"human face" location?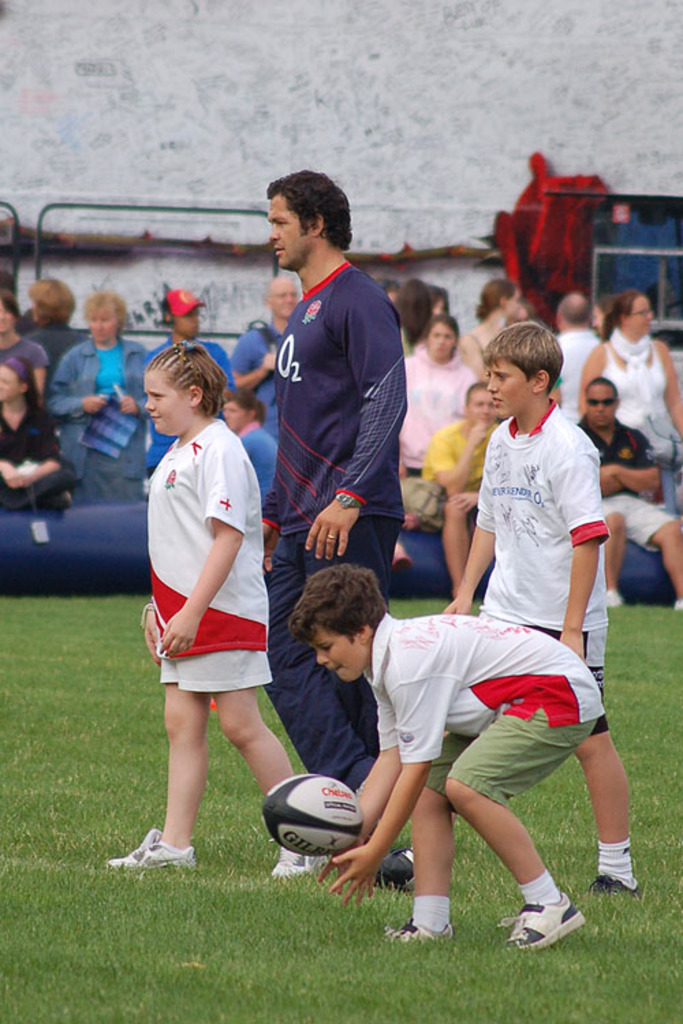
Rect(428, 322, 455, 359)
